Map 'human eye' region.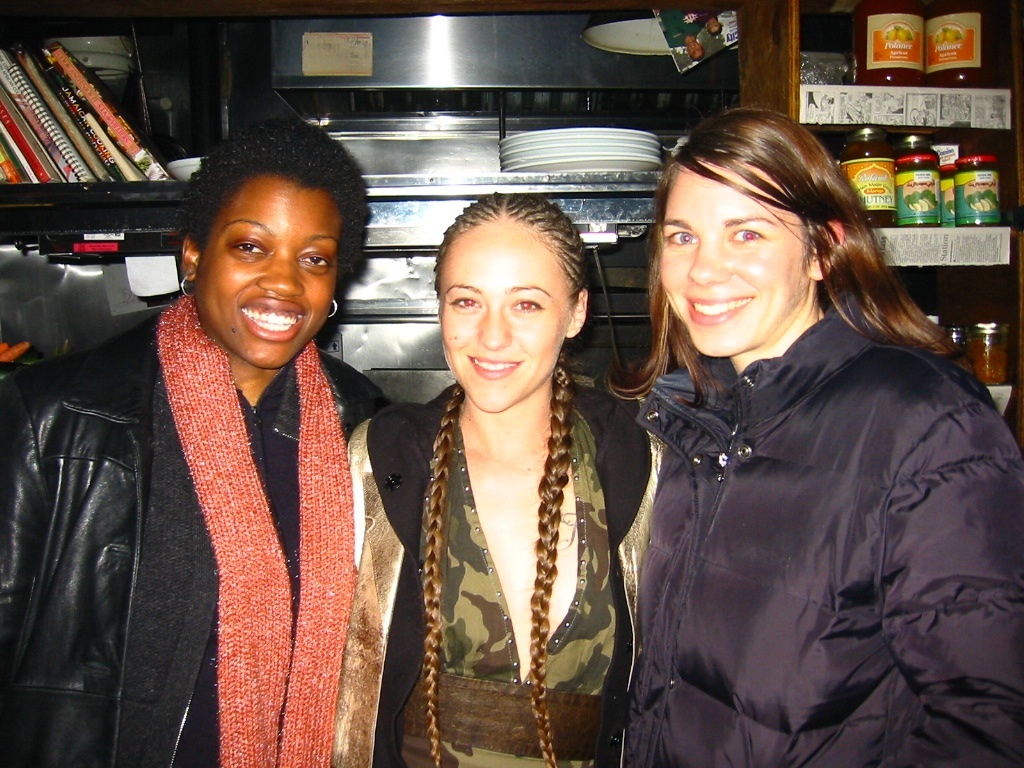
Mapped to x1=445 y1=292 x2=479 y2=309.
